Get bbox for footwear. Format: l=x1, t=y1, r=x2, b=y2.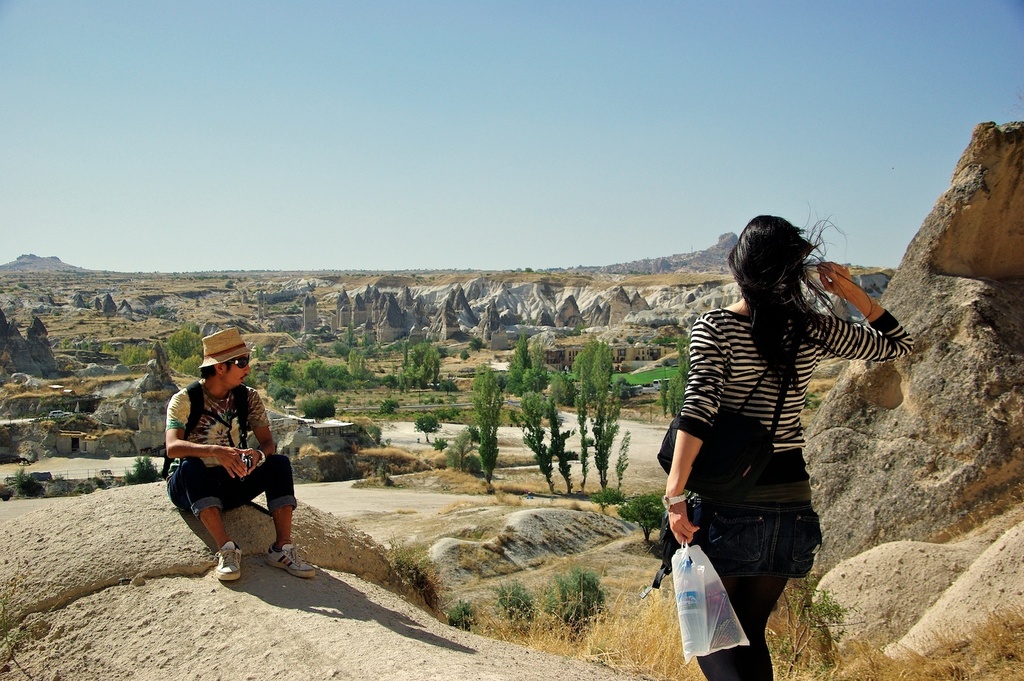
l=214, t=540, r=242, b=585.
